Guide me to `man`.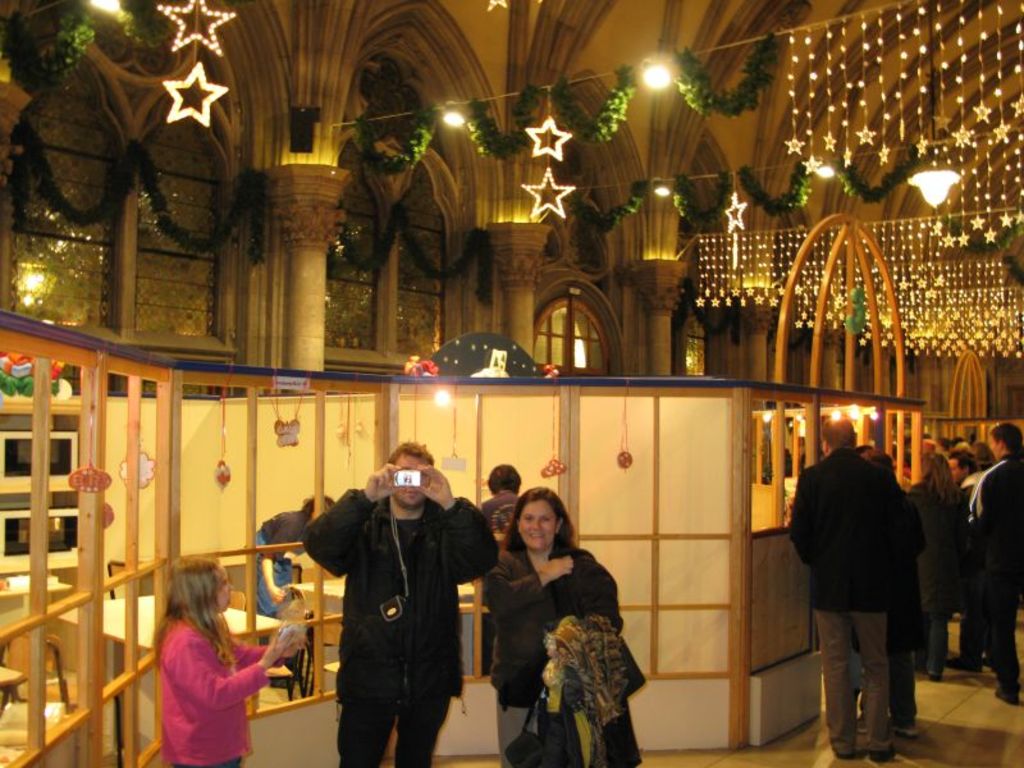
Guidance: left=301, top=438, right=499, bottom=767.
